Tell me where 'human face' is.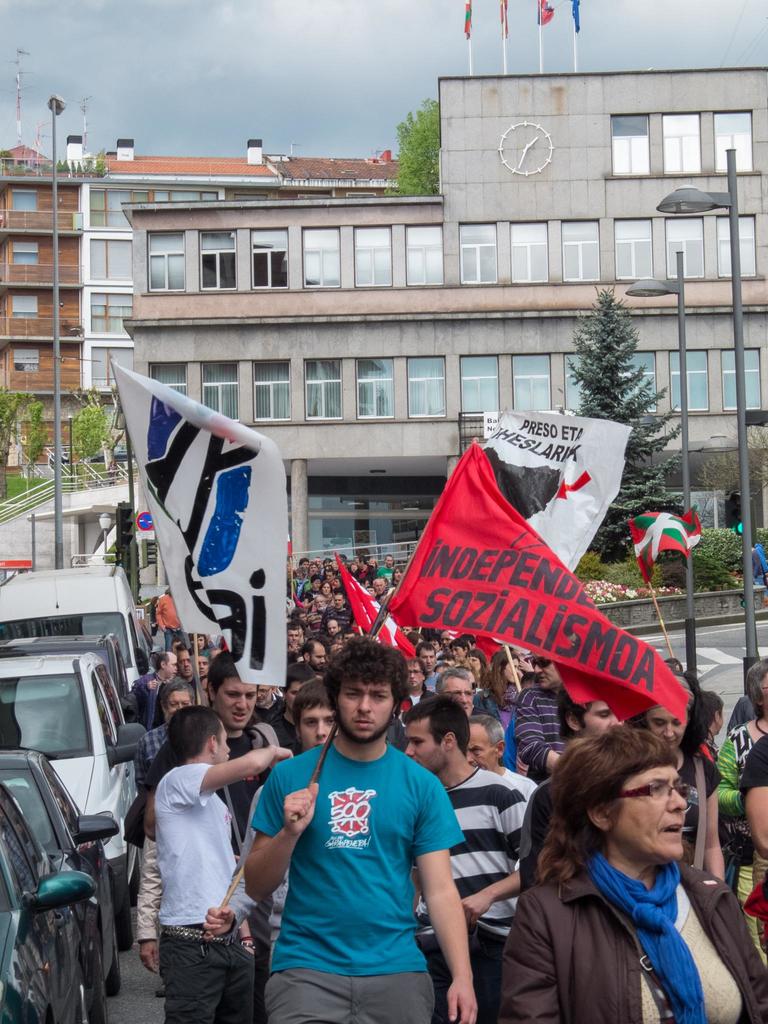
'human face' is at 340,633,356,643.
